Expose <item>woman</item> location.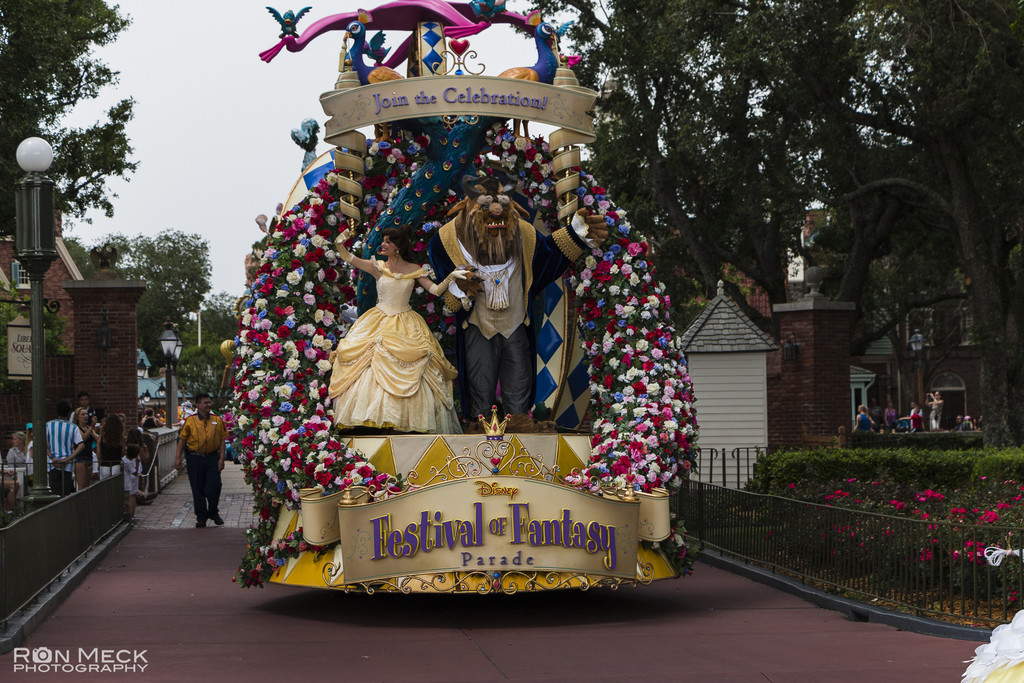
Exposed at (left=327, top=240, right=452, bottom=427).
